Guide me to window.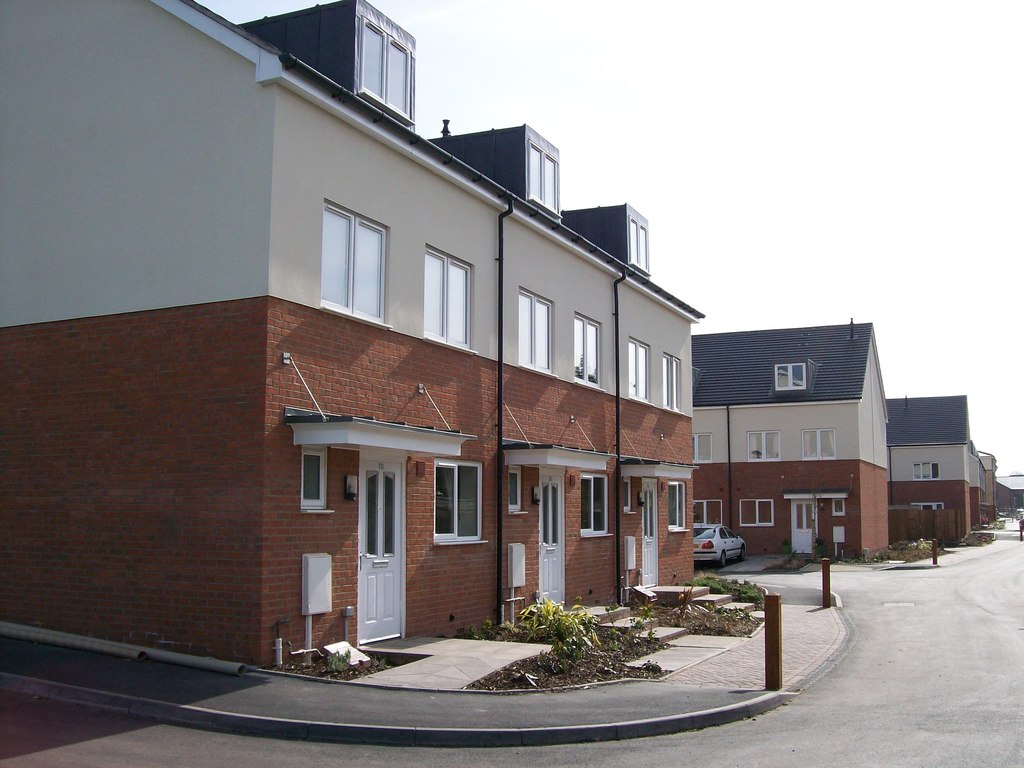
Guidance: {"x1": 297, "y1": 447, "x2": 335, "y2": 516}.
